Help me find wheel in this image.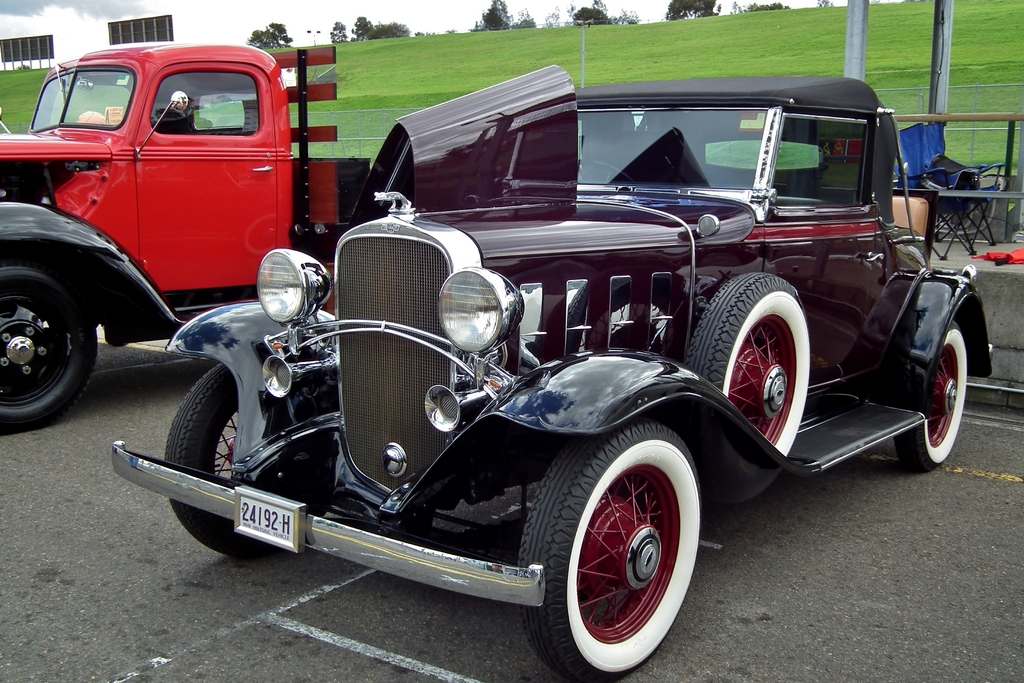
Found it: <bbox>555, 161, 634, 181</bbox>.
